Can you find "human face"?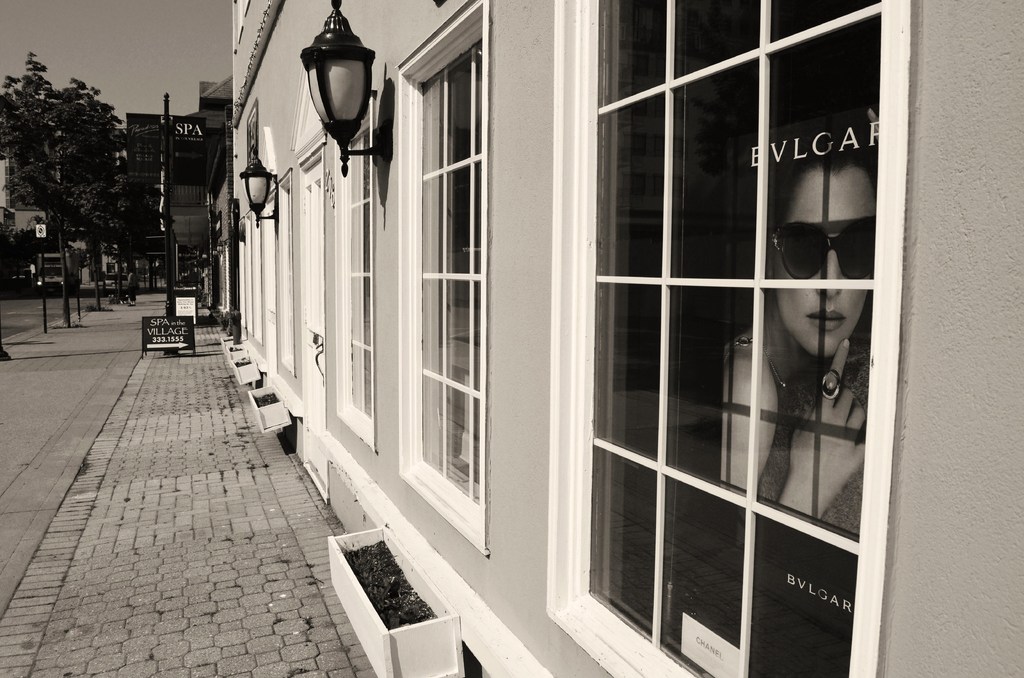
Yes, bounding box: [774, 162, 875, 357].
